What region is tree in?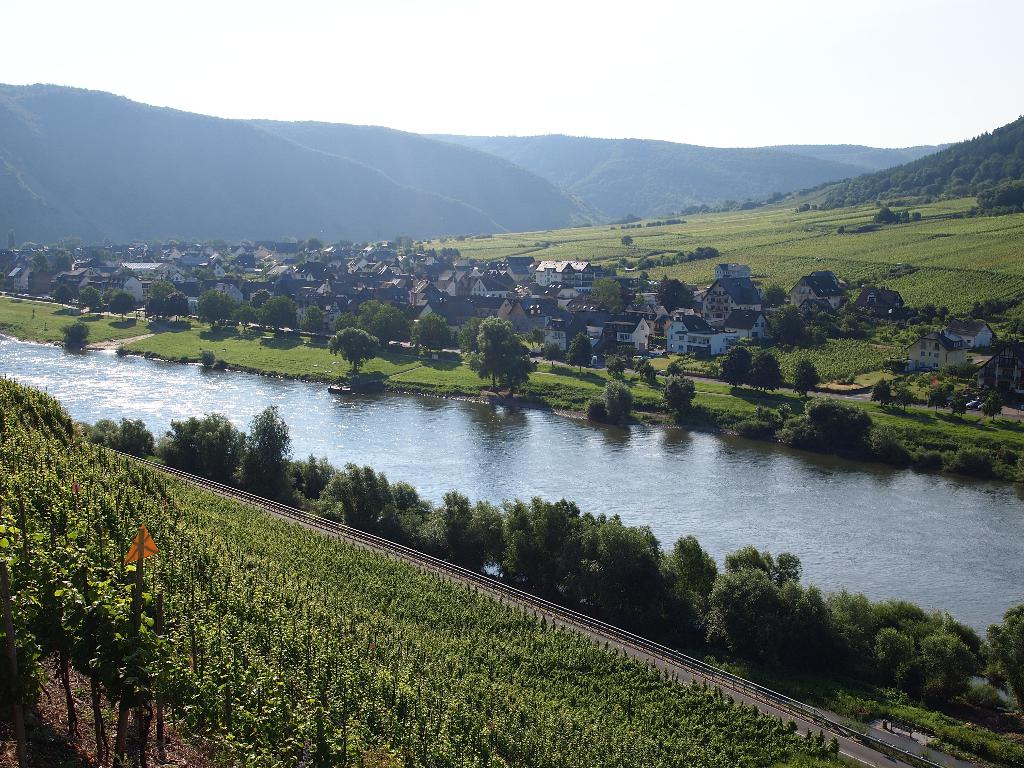
[58,322,86,360].
